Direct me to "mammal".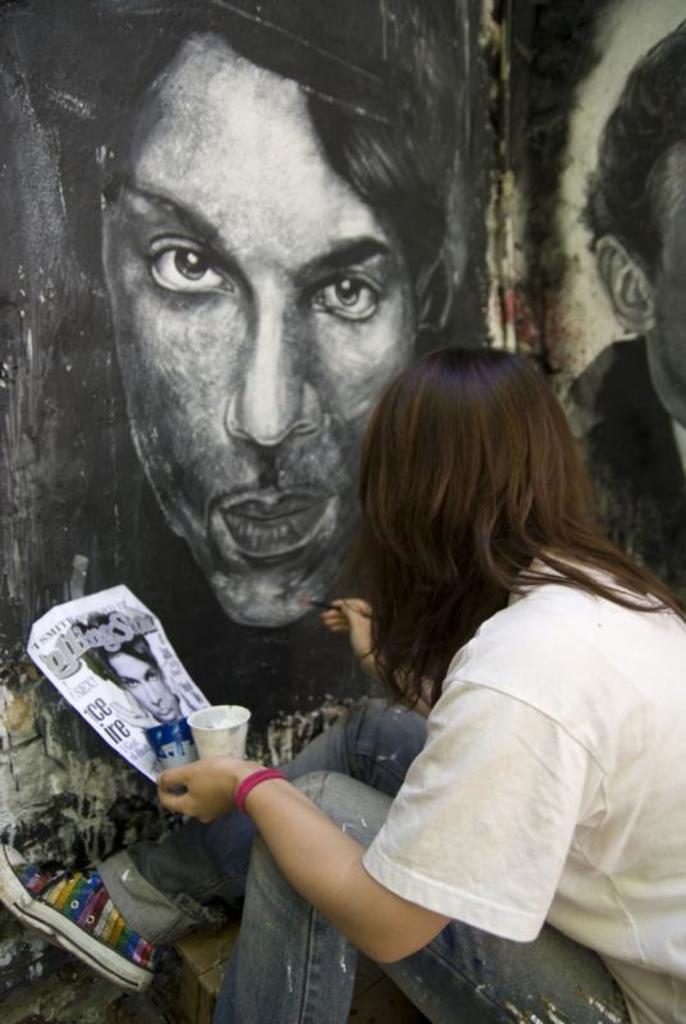
Direction: select_region(573, 14, 685, 608).
